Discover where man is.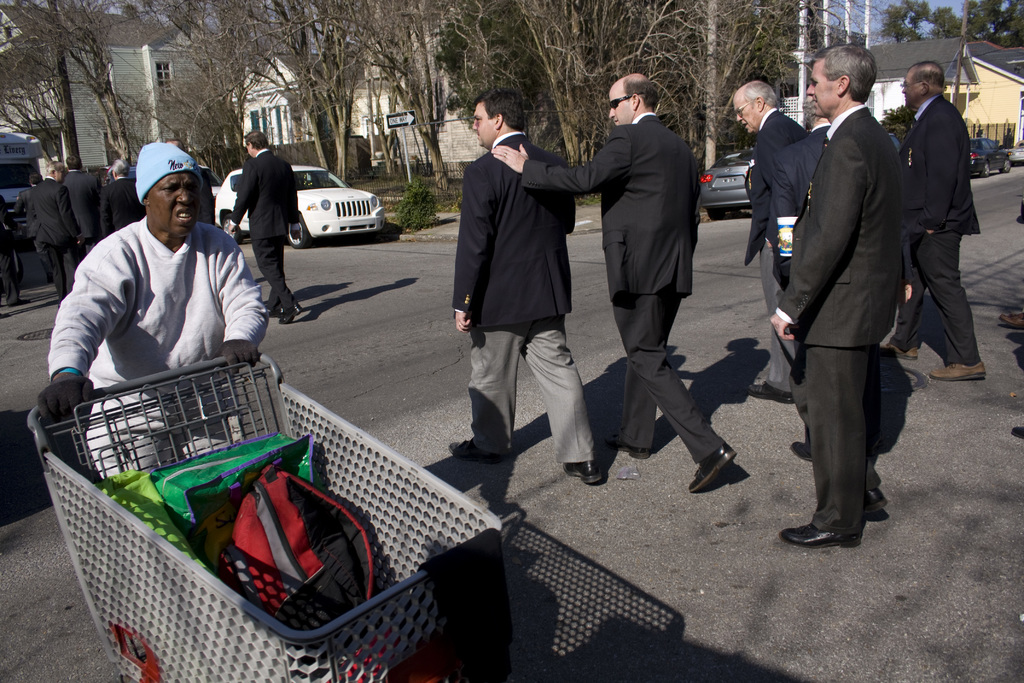
Discovered at x1=739 y1=76 x2=817 y2=414.
